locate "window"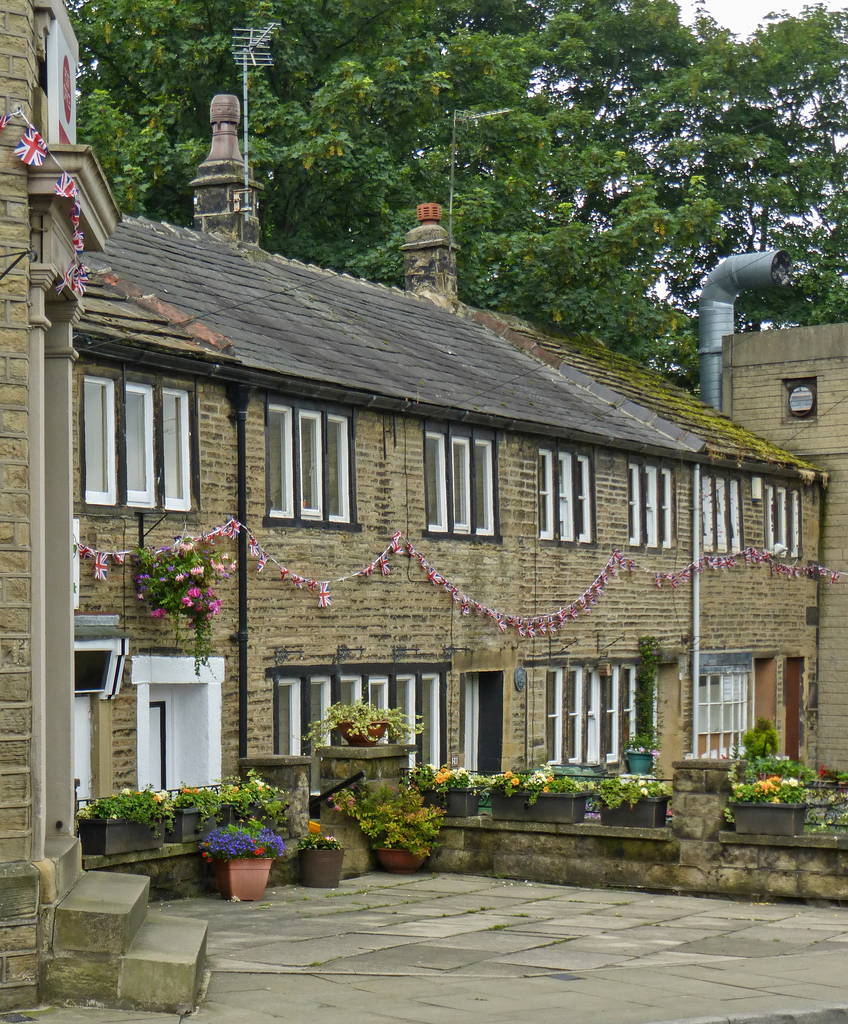
271/679/299/751
